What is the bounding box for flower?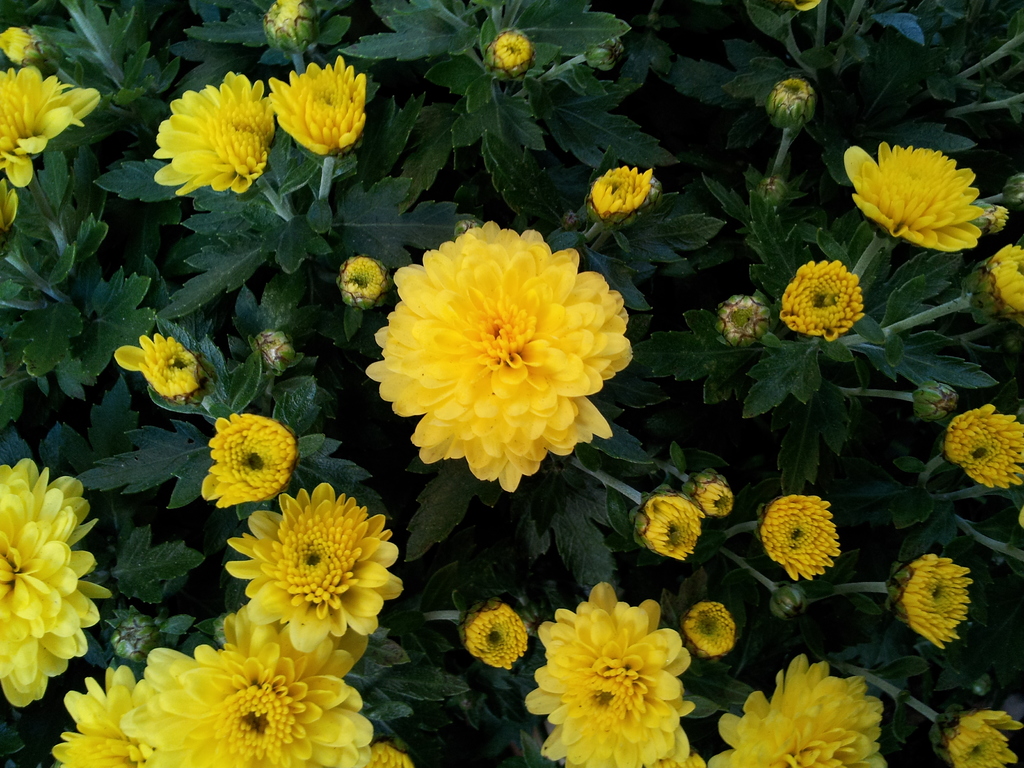
(113, 333, 207, 401).
